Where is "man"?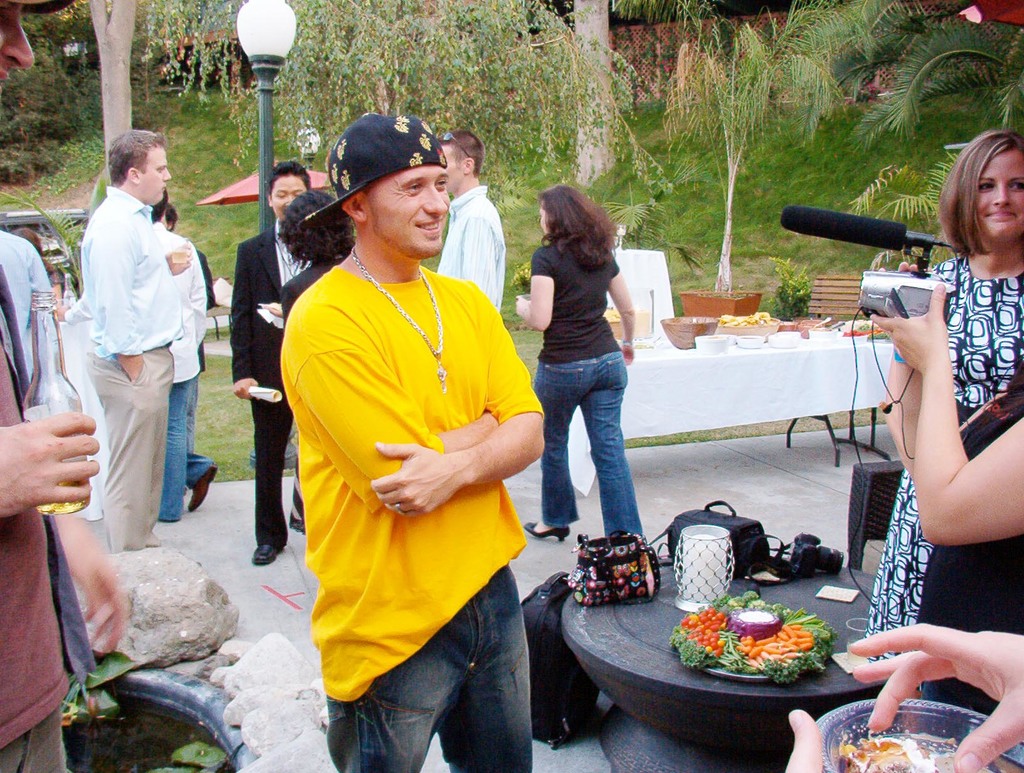
434/124/515/314.
